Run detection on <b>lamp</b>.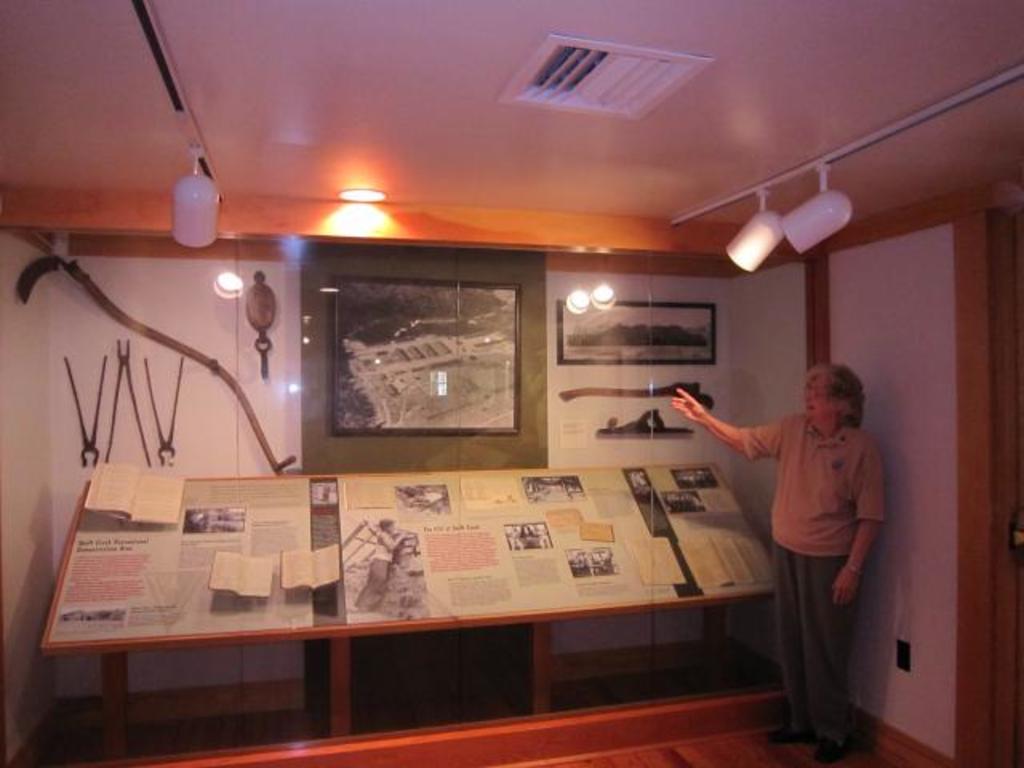
Result: 728, 210, 786, 270.
